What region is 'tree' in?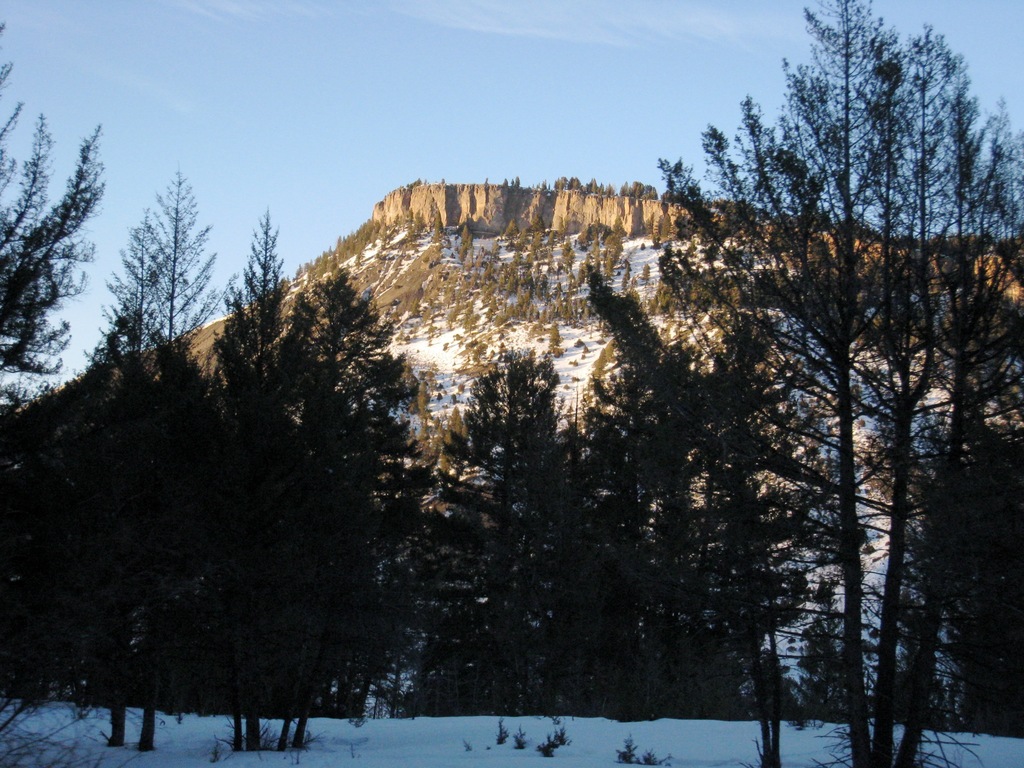
box=[104, 152, 212, 373].
